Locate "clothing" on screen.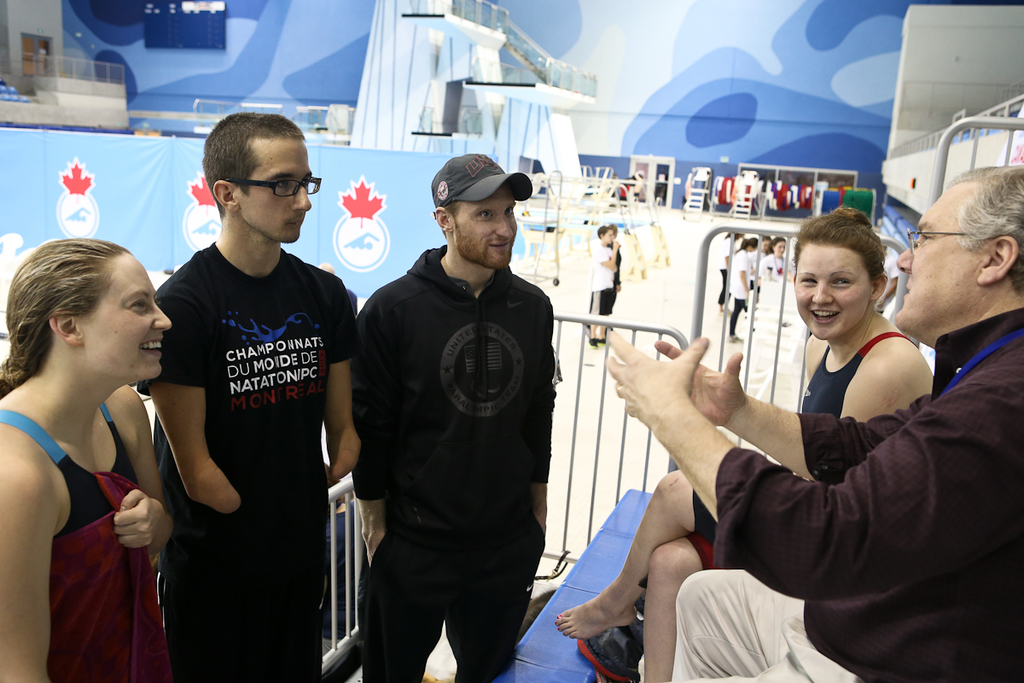
On screen at BBox(585, 236, 614, 322).
